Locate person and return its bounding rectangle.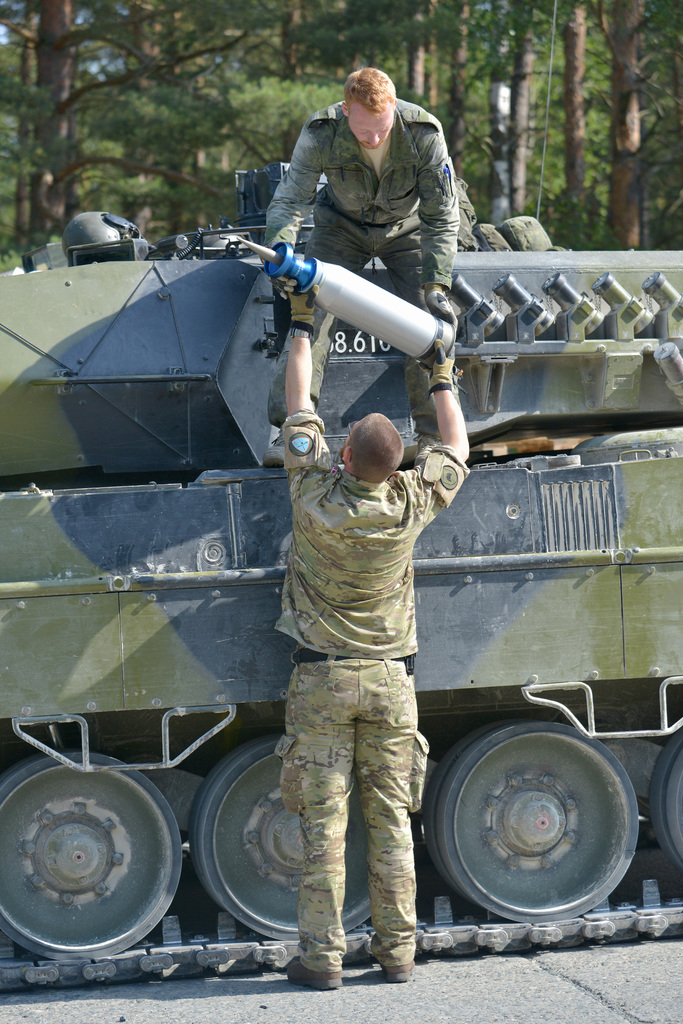
[265, 64, 475, 445].
